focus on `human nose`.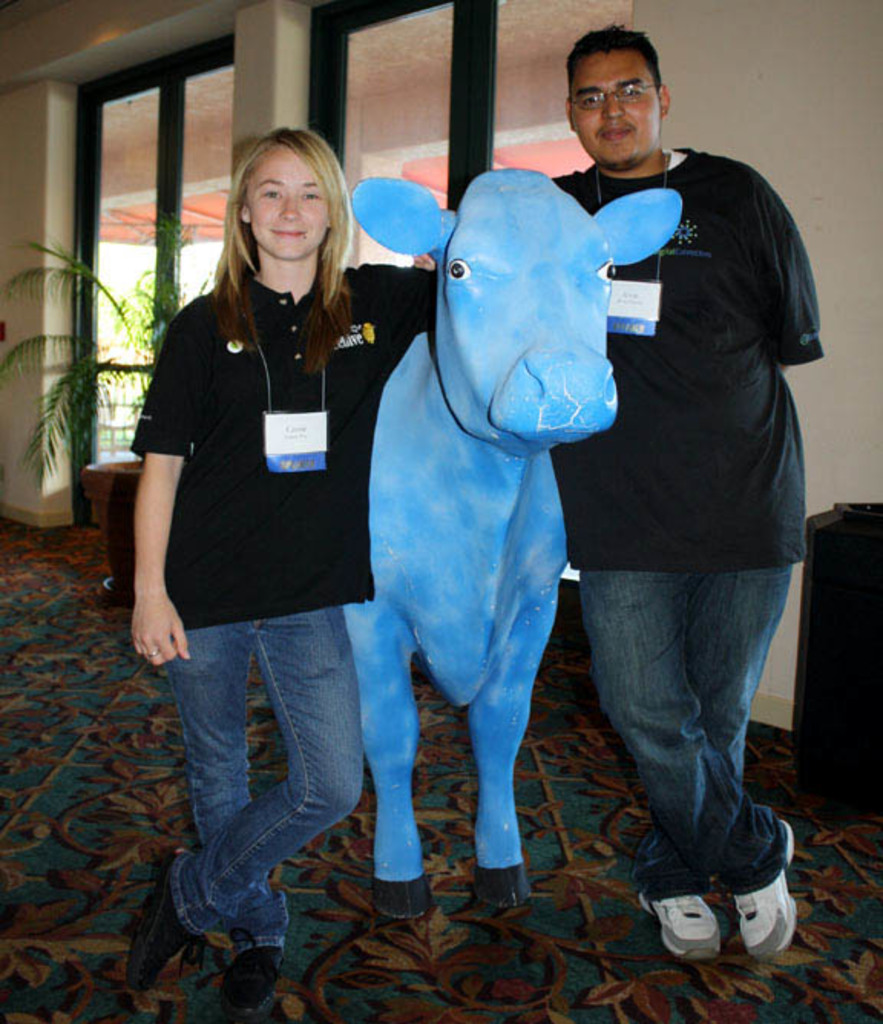
Focused at detection(604, 92, 624, 121).
